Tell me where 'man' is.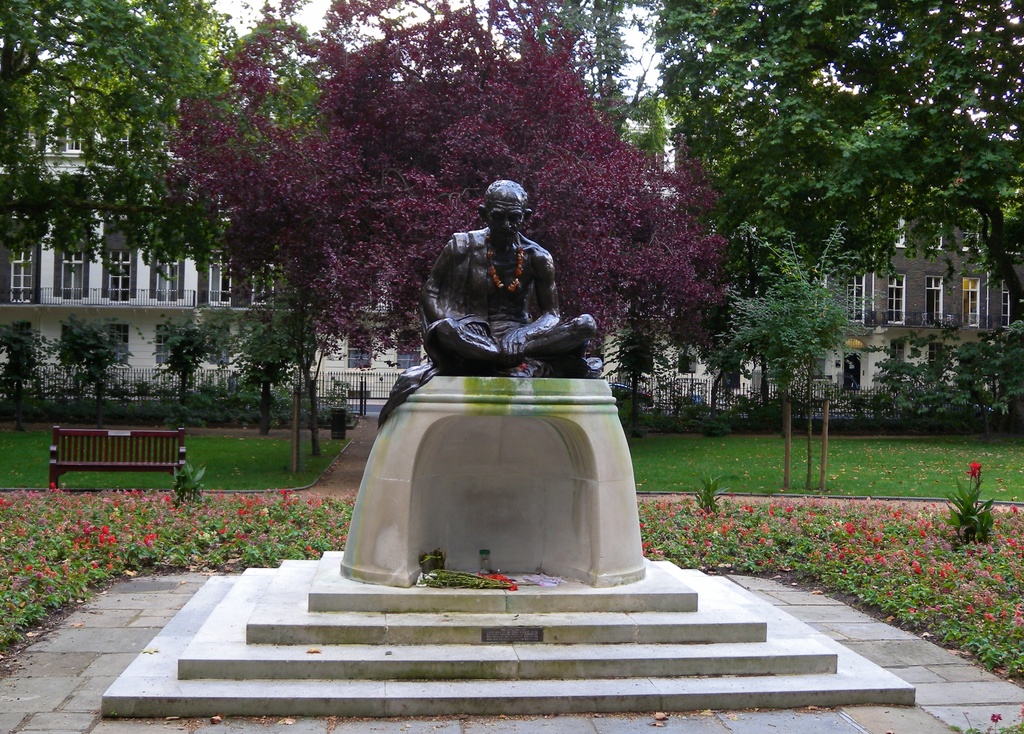
'man' is at {"x1": 419, "y1": 179, "x2": 601, "y2": 370}.
